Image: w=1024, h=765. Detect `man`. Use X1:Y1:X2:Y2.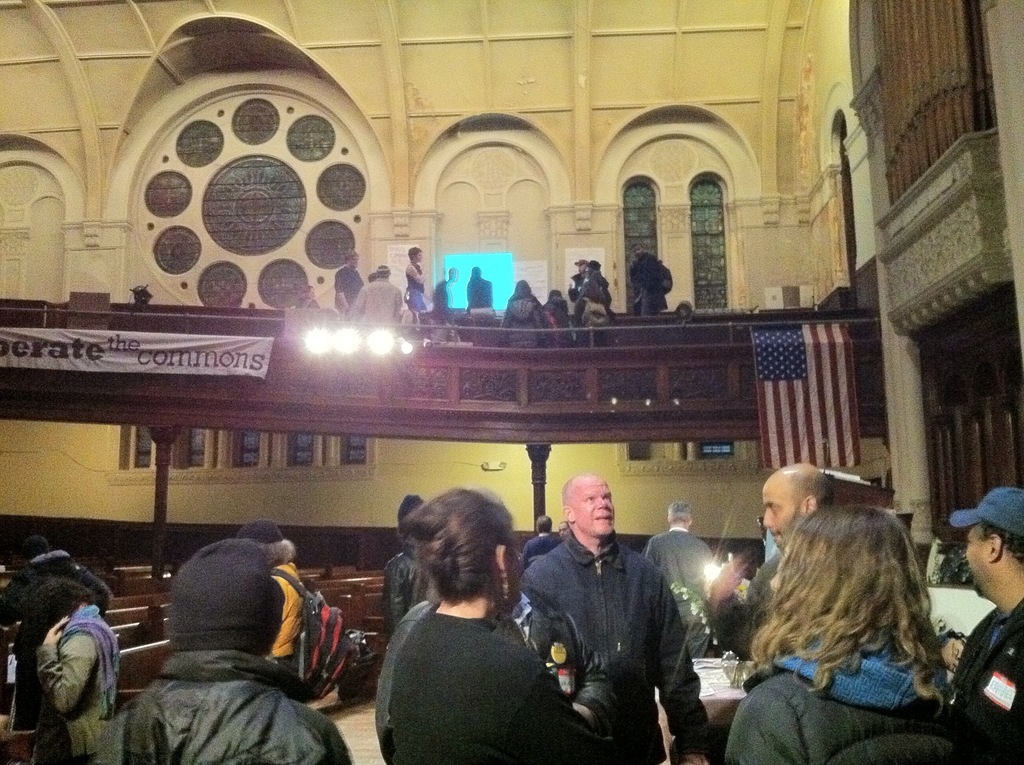
708:459:841:658.
